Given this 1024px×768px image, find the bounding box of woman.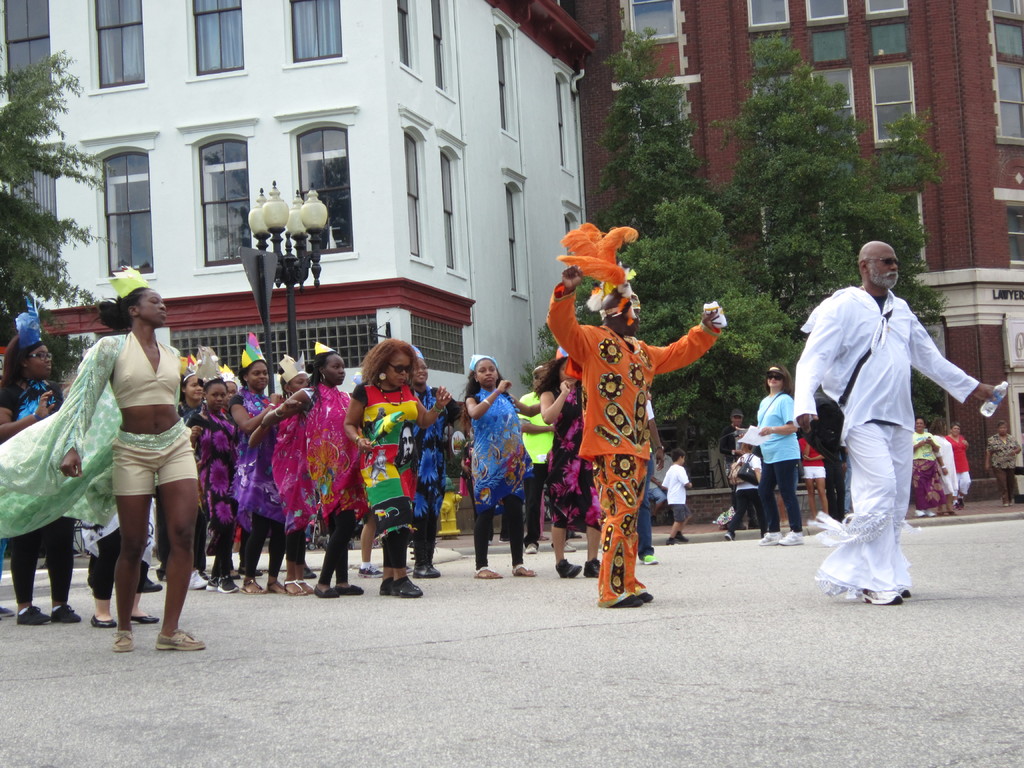
crop(454, 348, 541, 590).
